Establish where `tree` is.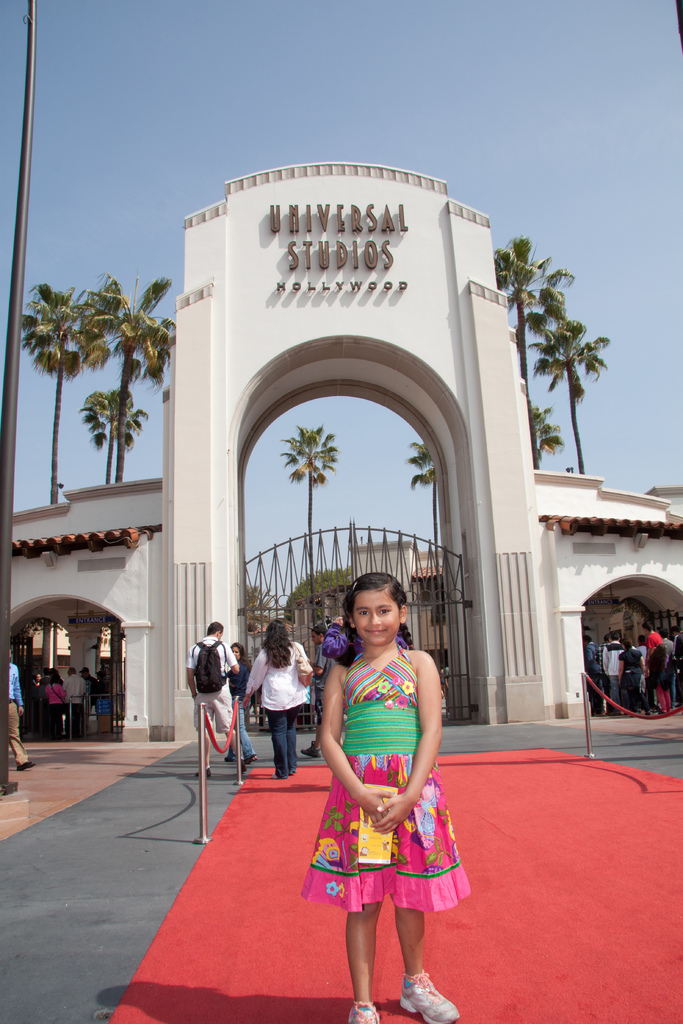
Established at box=[547, 264, 614, 460].
